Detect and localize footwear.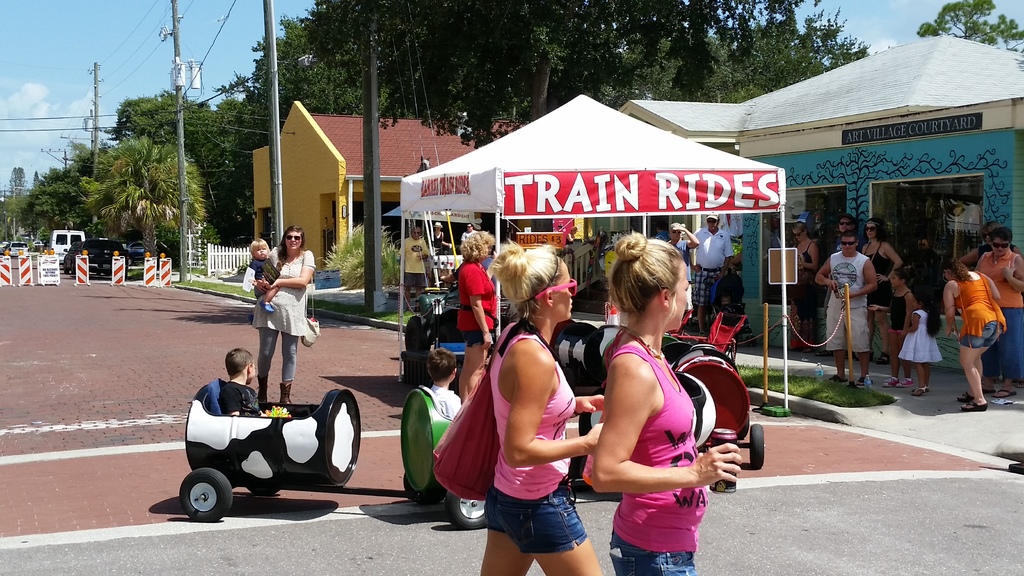
Localized at bbox=(278, 381, 292, 404).
